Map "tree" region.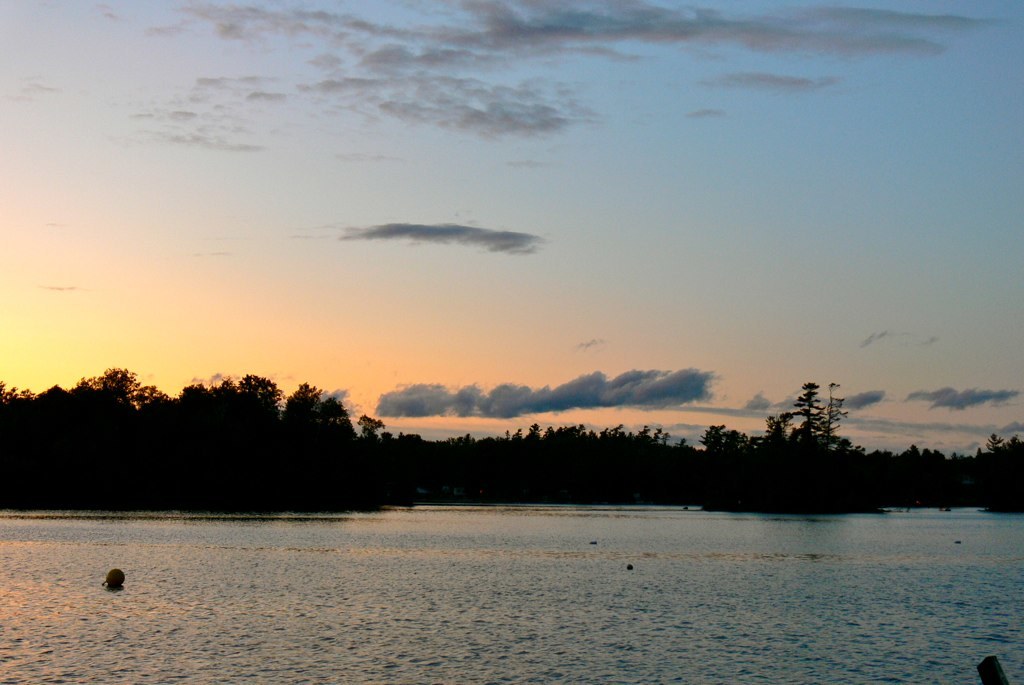
Mapped to {"left": 358, "top": 411, "right": 386, "bottom": 458}.
